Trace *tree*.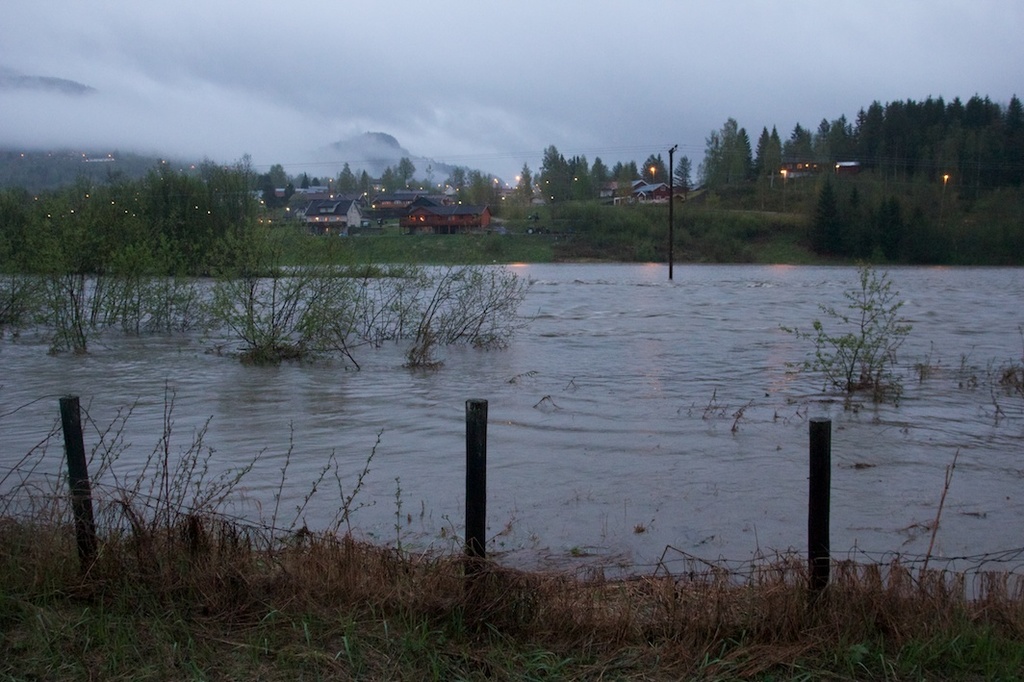
Traced to <region>795, 178, 837, 259</region>.
